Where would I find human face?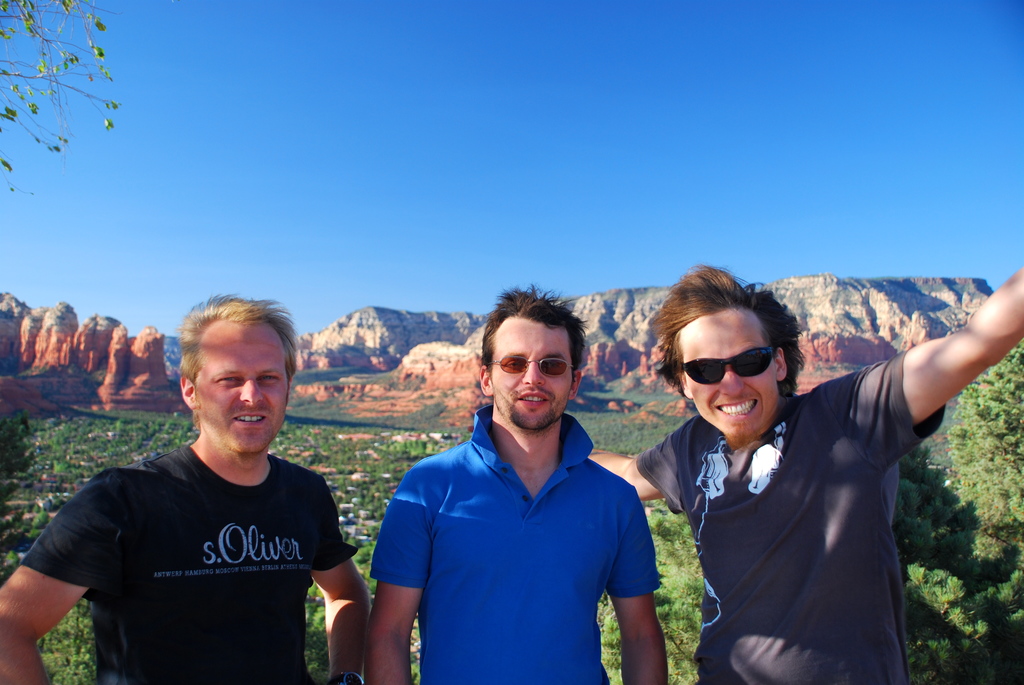
At (676,305,781,437).
